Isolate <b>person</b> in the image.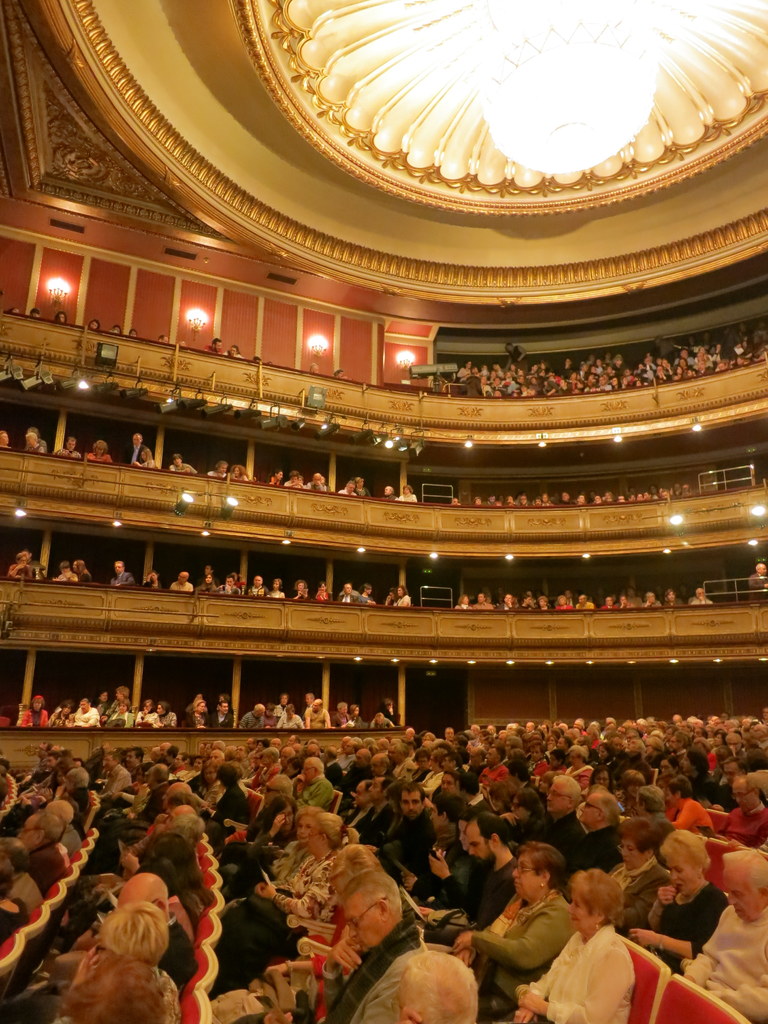
Isolated region: (116,431,143,467).
